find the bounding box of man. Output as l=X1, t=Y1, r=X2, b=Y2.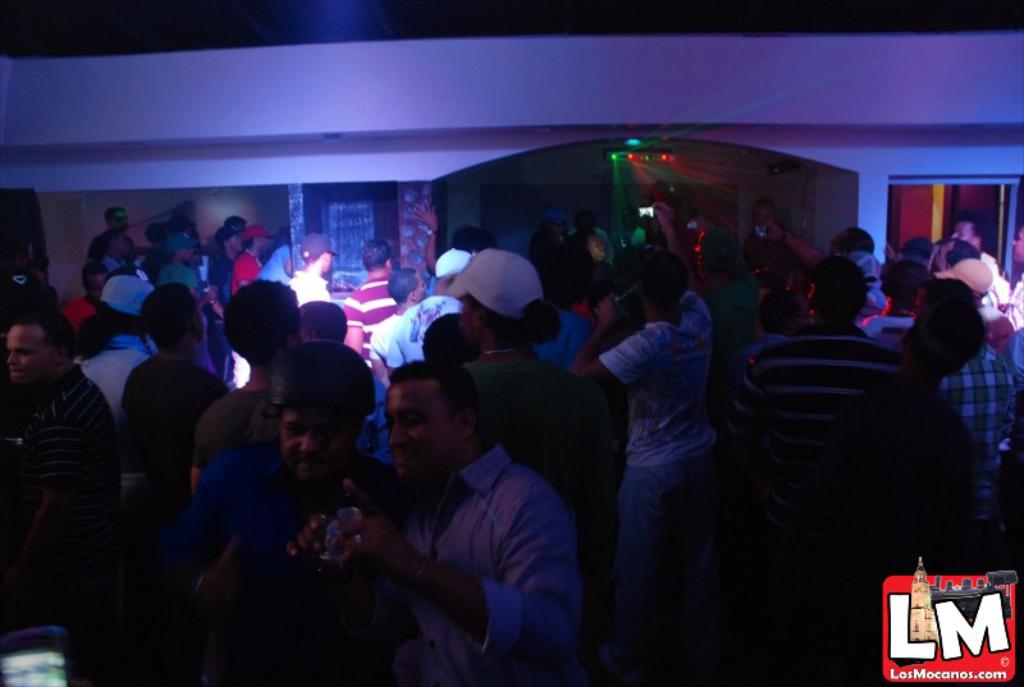
l=602, t=202, r=719, b=594.
